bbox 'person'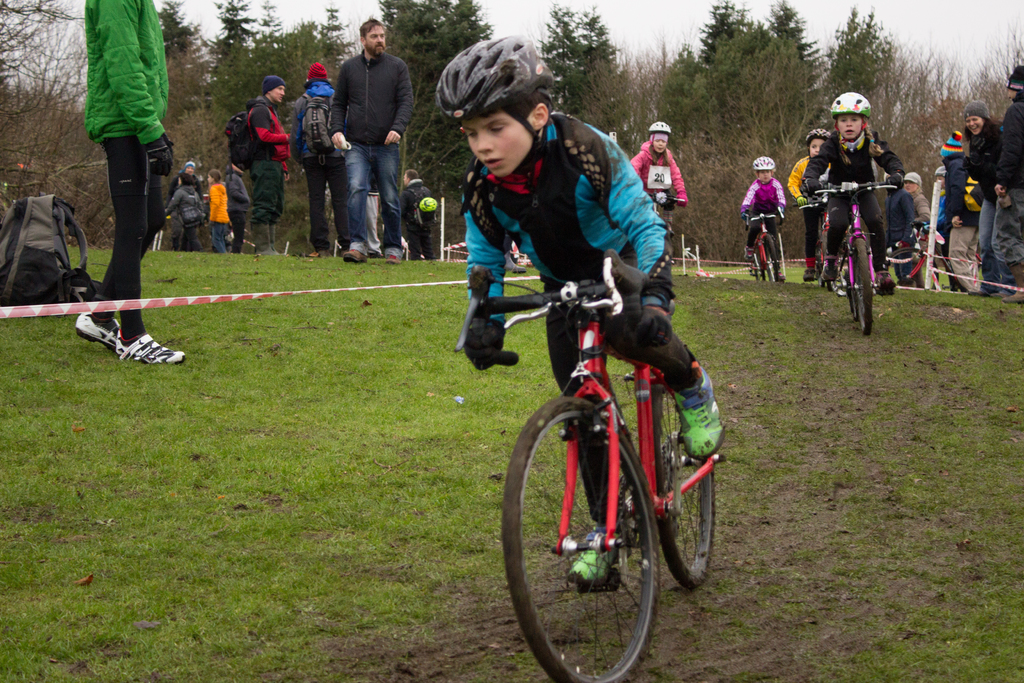
<bbox>289, 62, 338, 256</bbox>
